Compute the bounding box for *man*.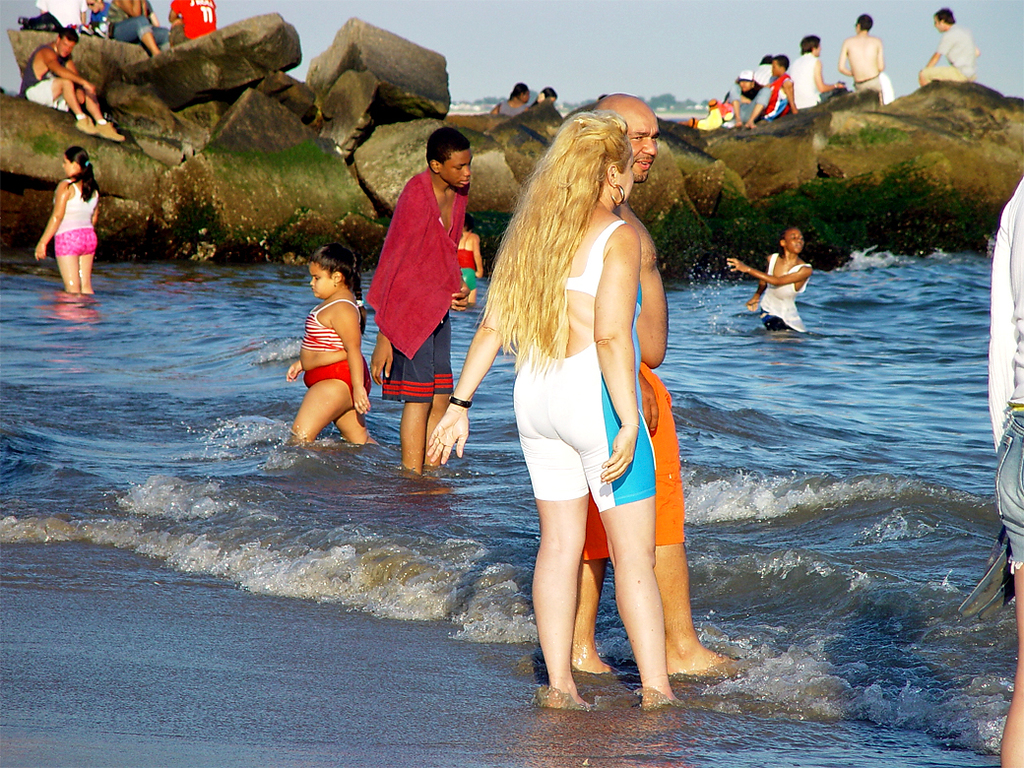
(x1=837, y1=12, x2=897, y2=103).
